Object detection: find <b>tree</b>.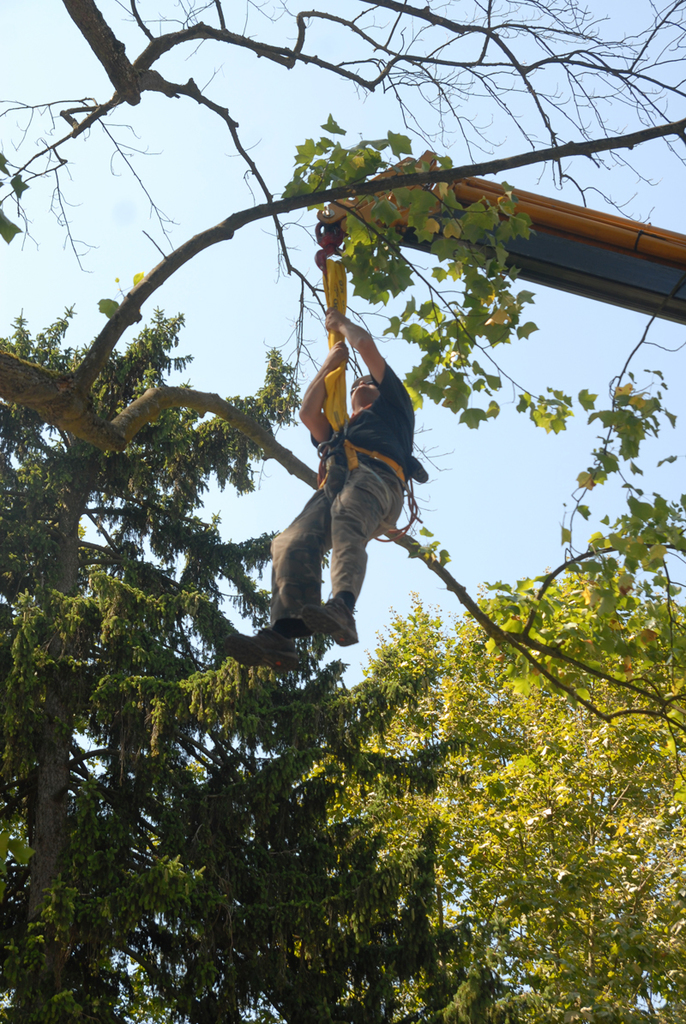
crop(0, 300, 430, 1023).
